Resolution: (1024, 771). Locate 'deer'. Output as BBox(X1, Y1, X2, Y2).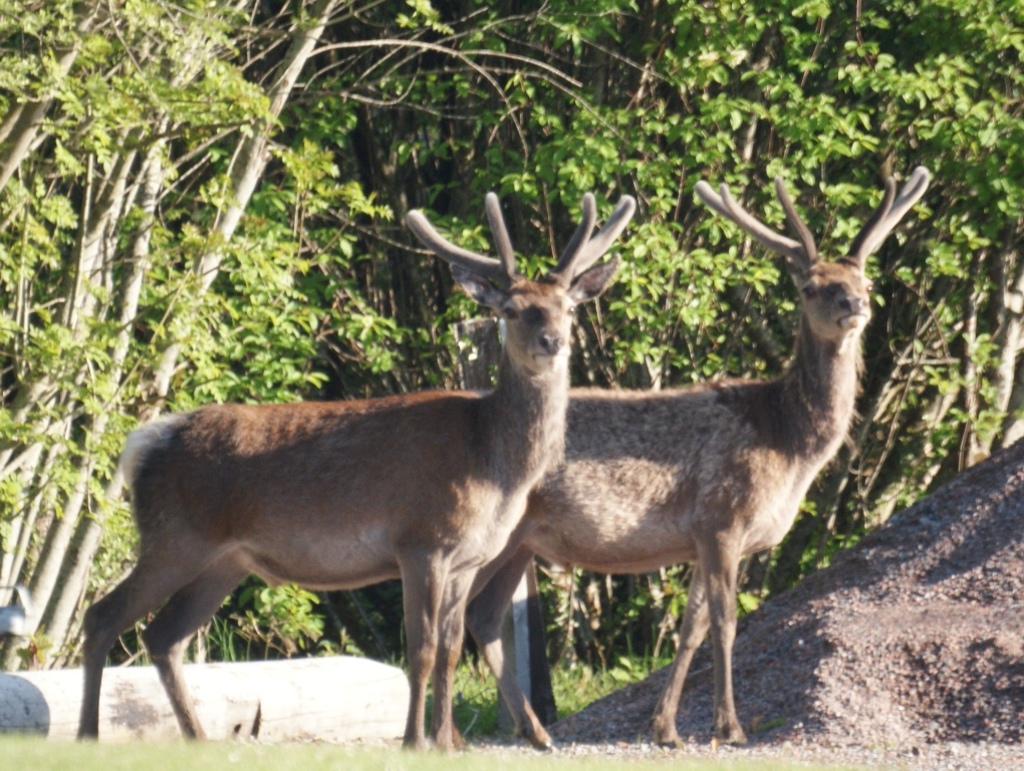
BBox(470, 170, 936, 745).
